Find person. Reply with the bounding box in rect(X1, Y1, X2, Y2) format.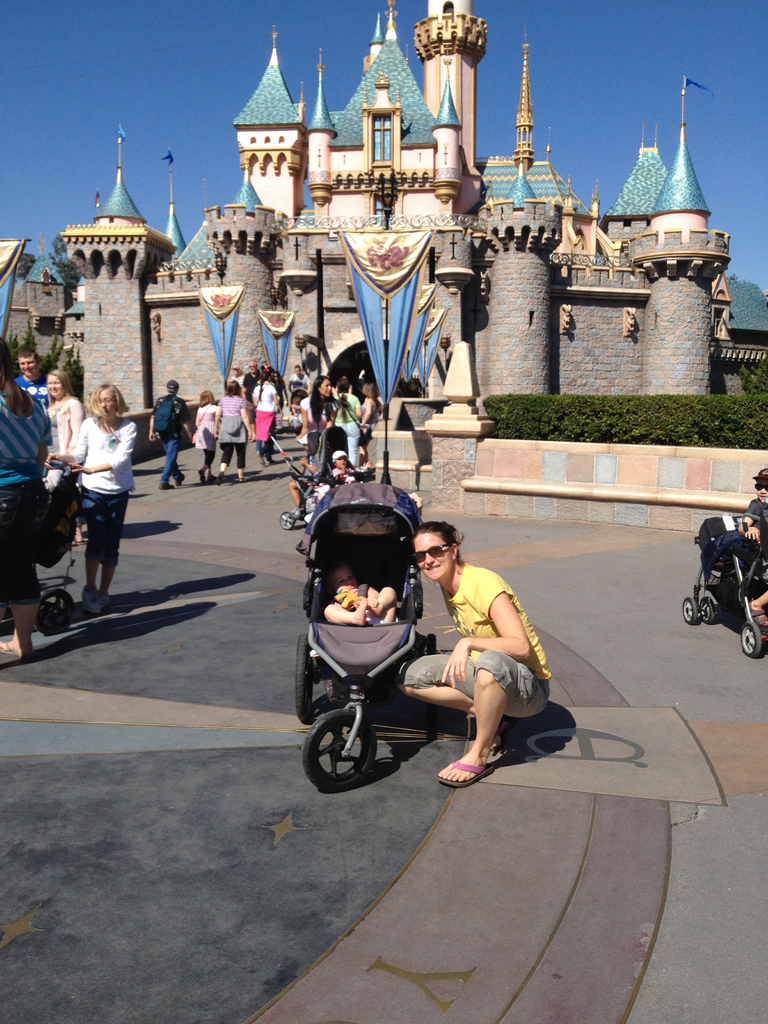
rect(738, 470, 767, 628).
